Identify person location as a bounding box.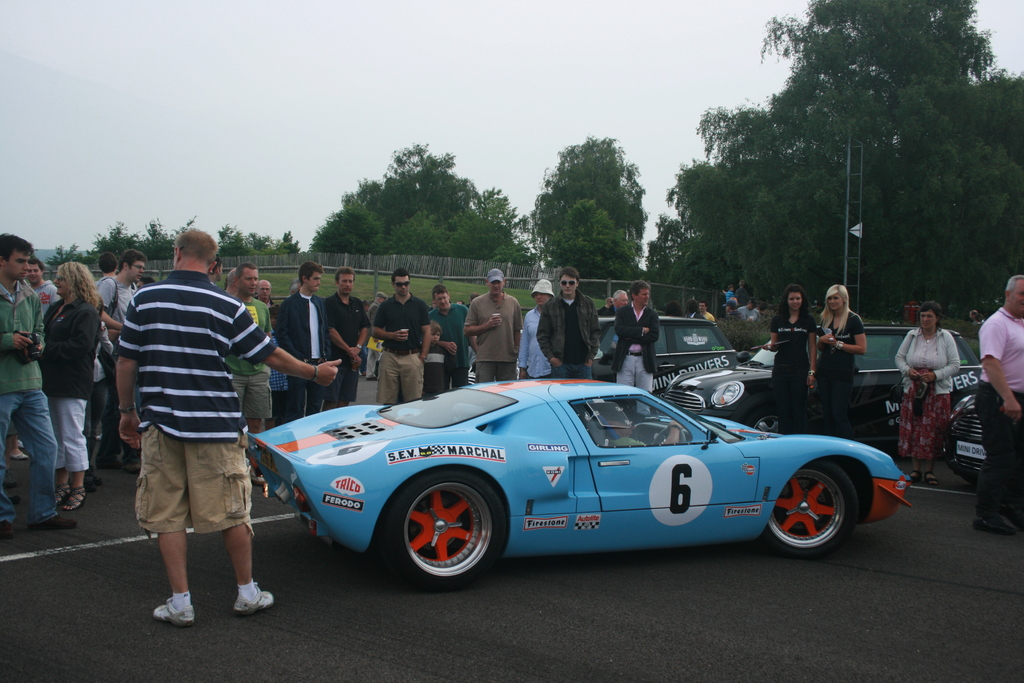
select_region(892, 295, 962, 483).
